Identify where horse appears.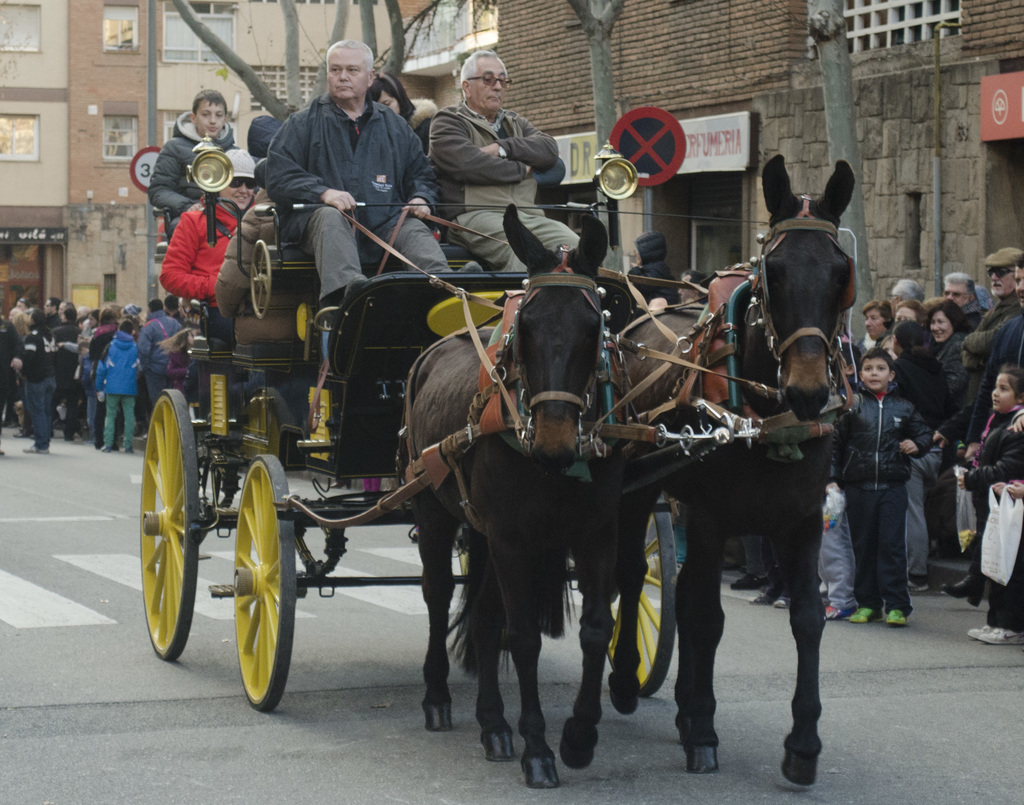
Appears at Rect(603, 152, 854, 789).
